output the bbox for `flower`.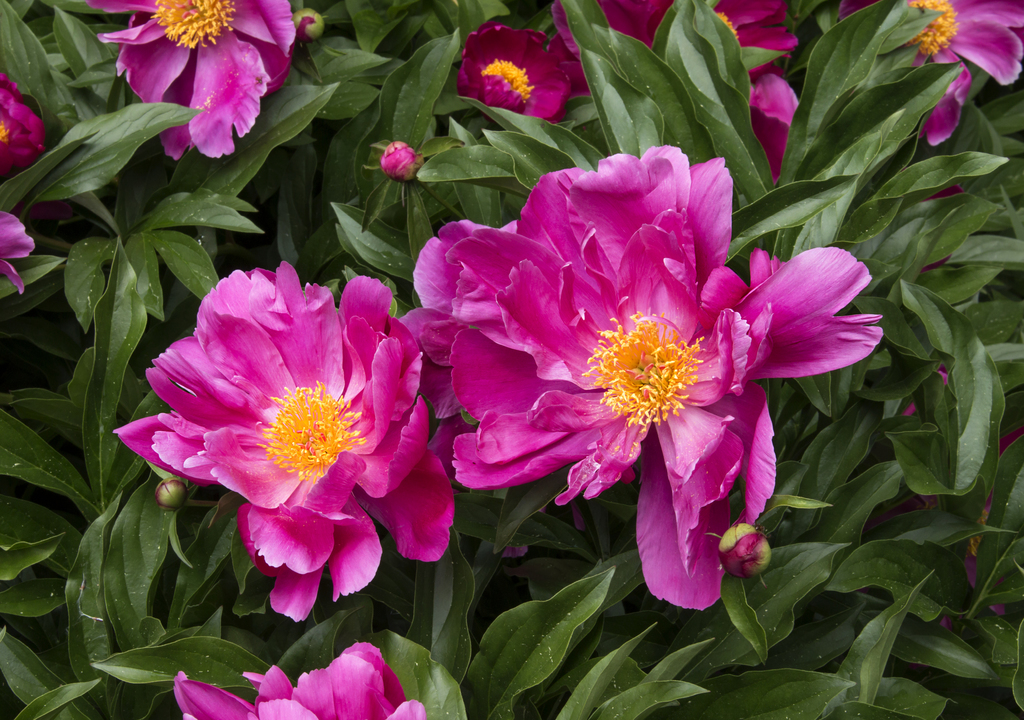
455, 22, 579, 125.
